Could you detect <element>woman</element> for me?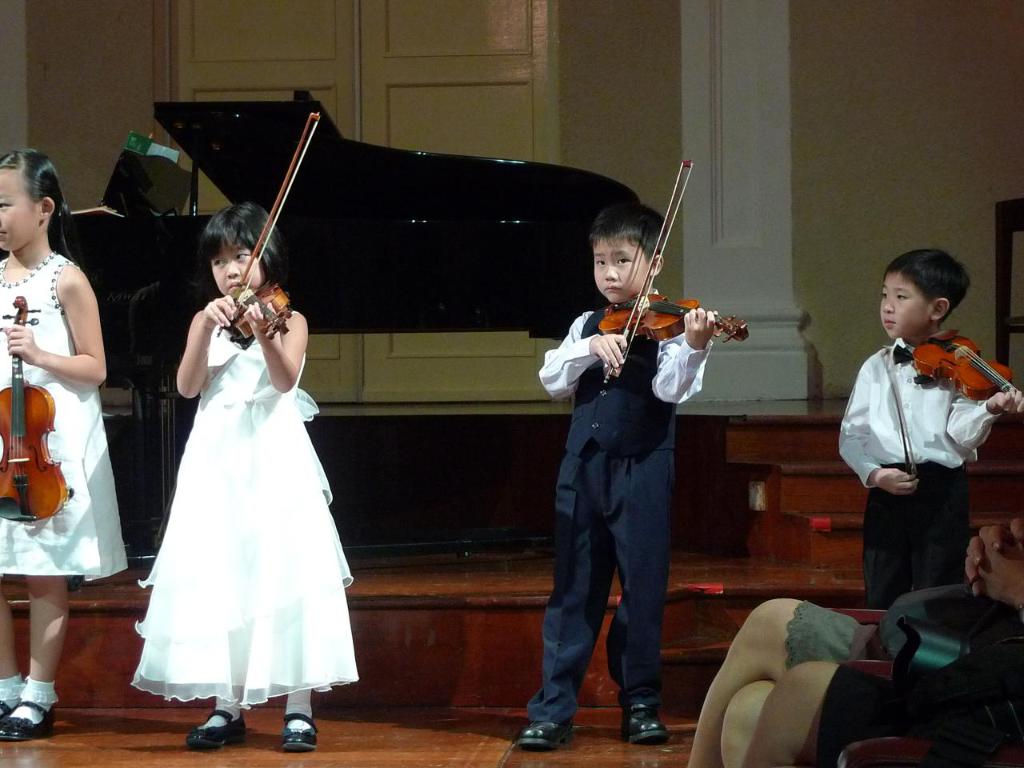
Detection result: 684/596/900/767.
